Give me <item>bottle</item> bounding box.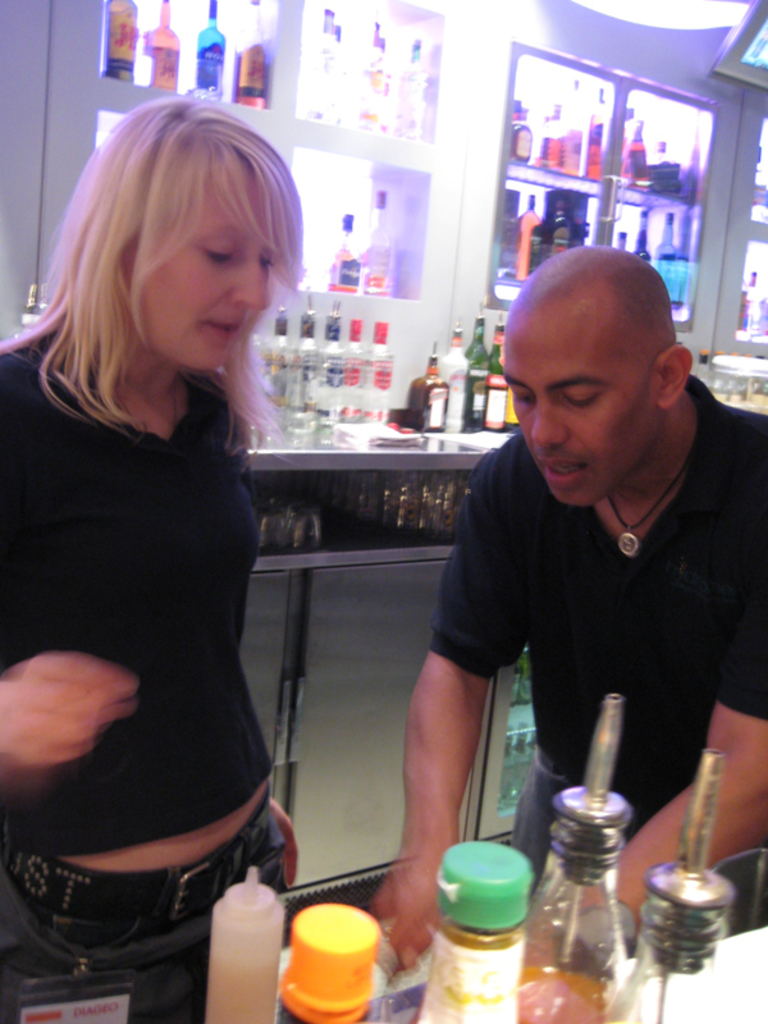
294/297/330/410.
